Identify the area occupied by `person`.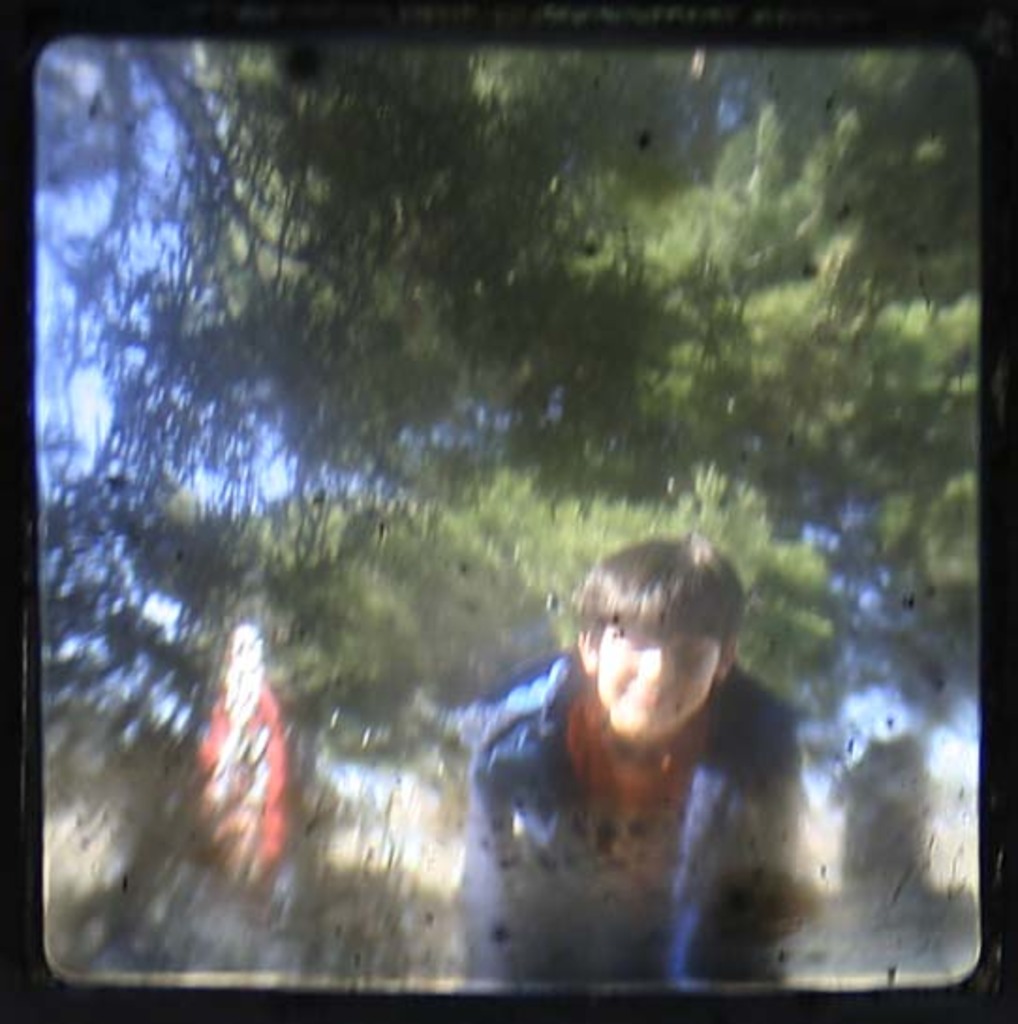
Area: Rect(464, 520, 810, 1003).
